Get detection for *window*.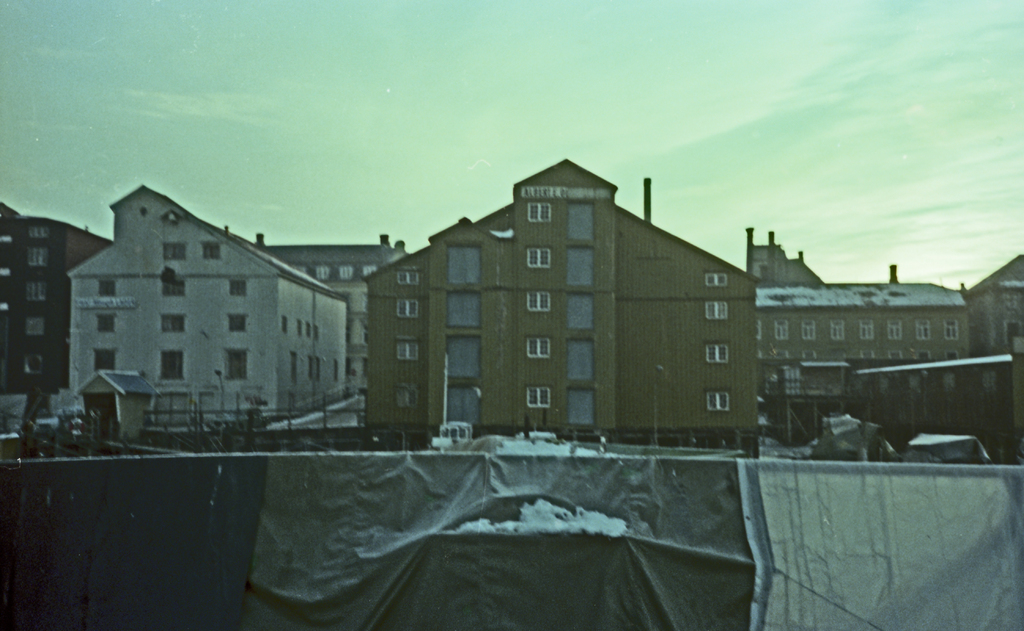
Detection: bbox(340, 264, 351, 282).
